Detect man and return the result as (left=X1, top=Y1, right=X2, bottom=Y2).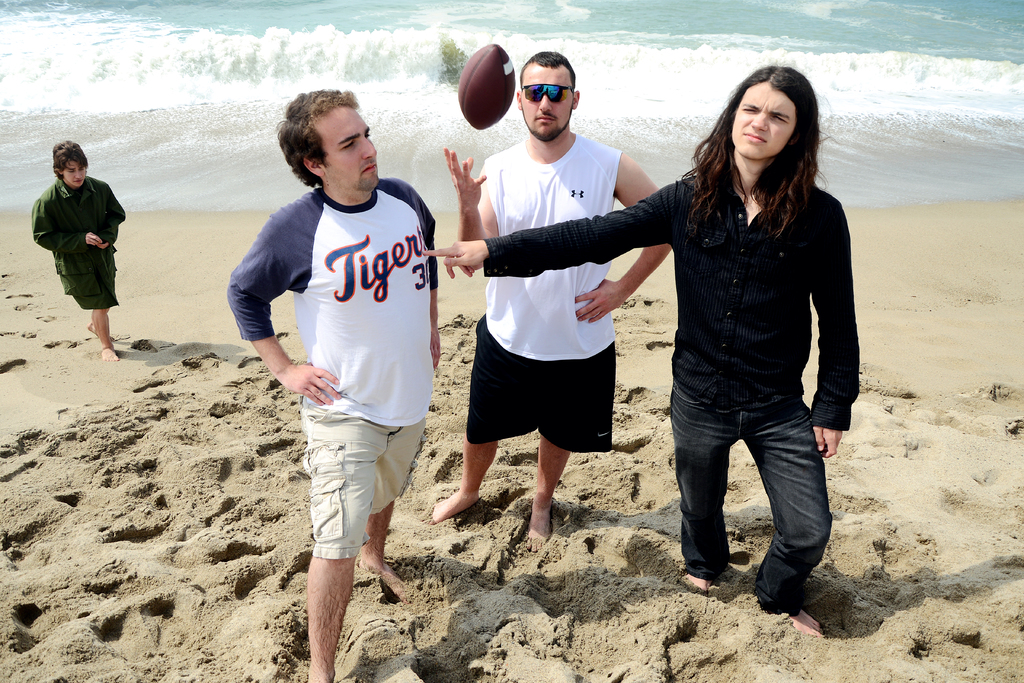
(left=439, top=43, right=676, bottom=556).
